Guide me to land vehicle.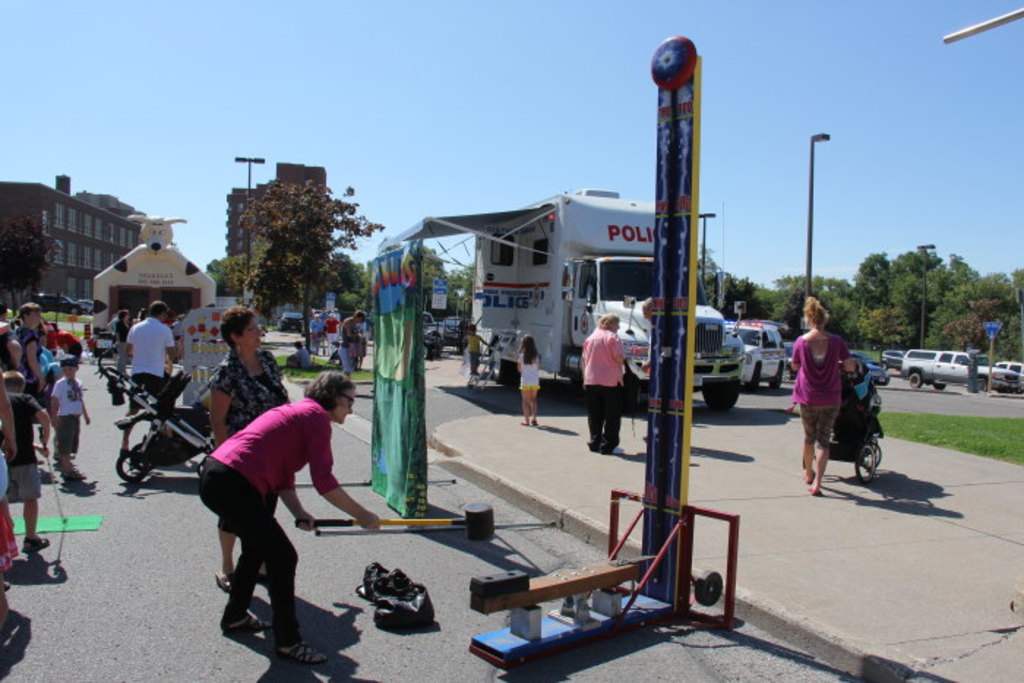
Guidance: {"left": 721, "top": 319, "right": 788, "bottom": 395}.
